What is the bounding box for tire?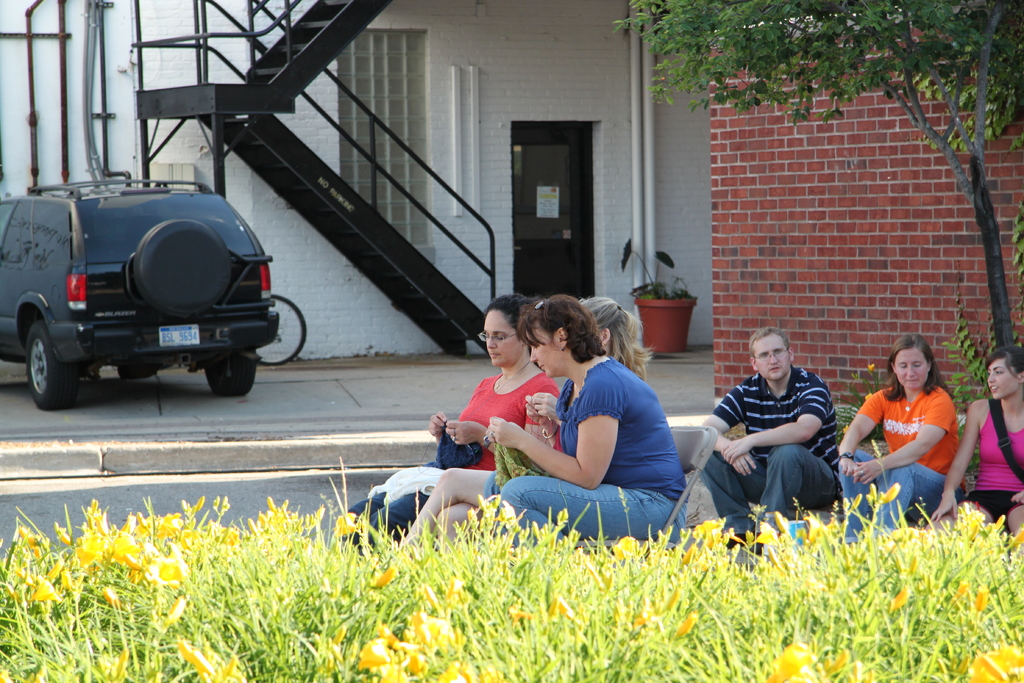
rect(118, 363, 156, 379).
